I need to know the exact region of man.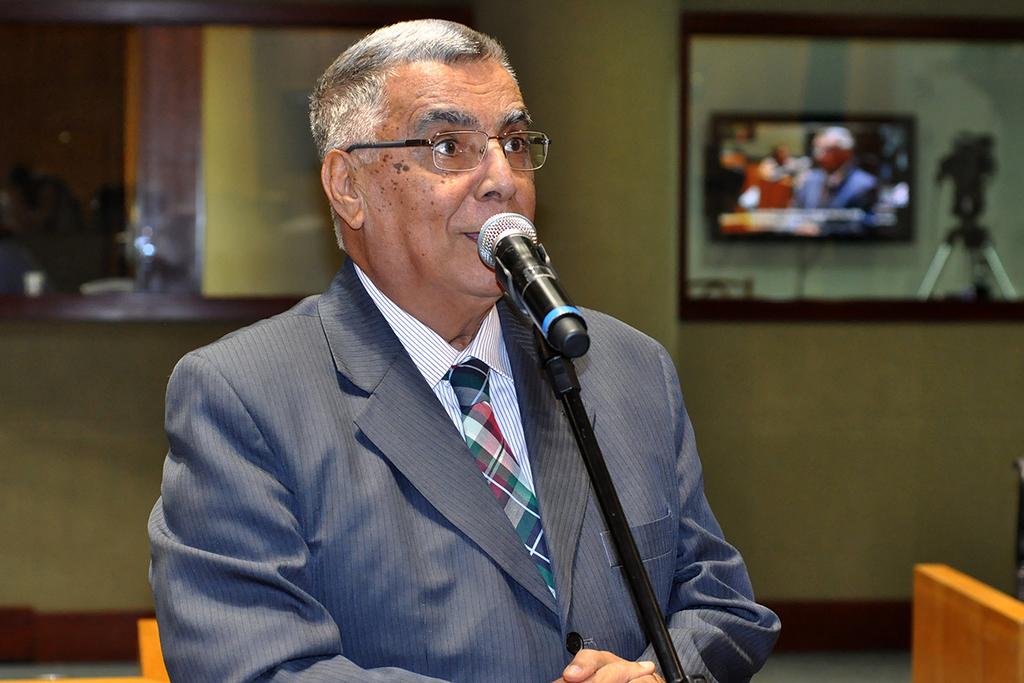
Region: rect(168, 20, 780, 682).
